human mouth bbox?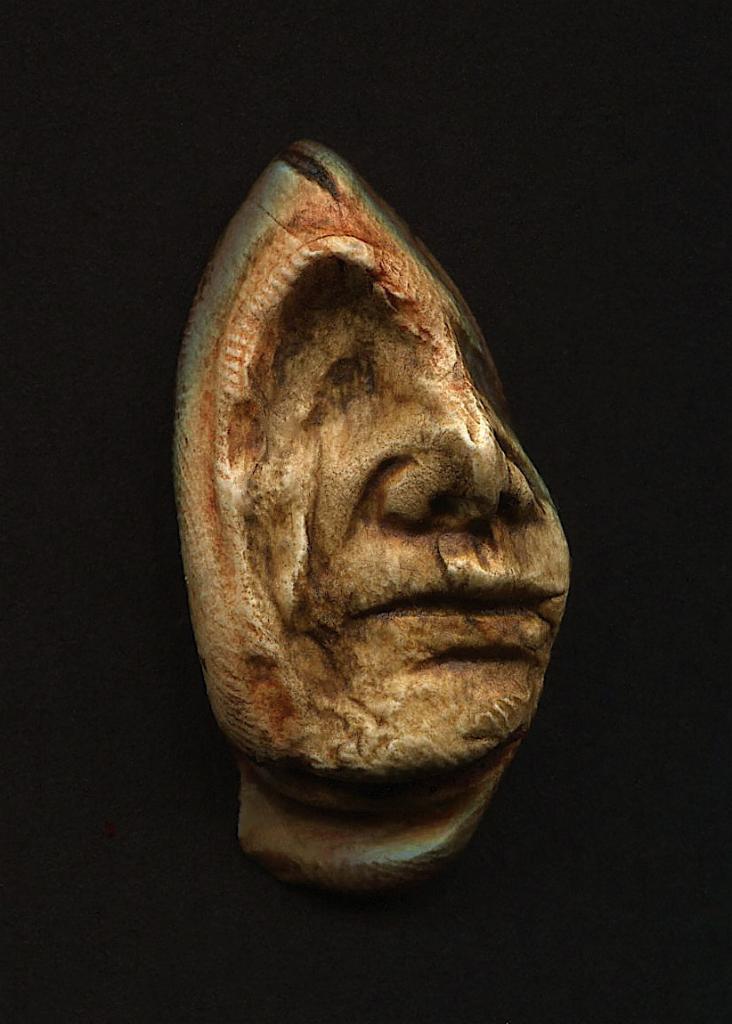
box=[358, 563, 556, 616]
